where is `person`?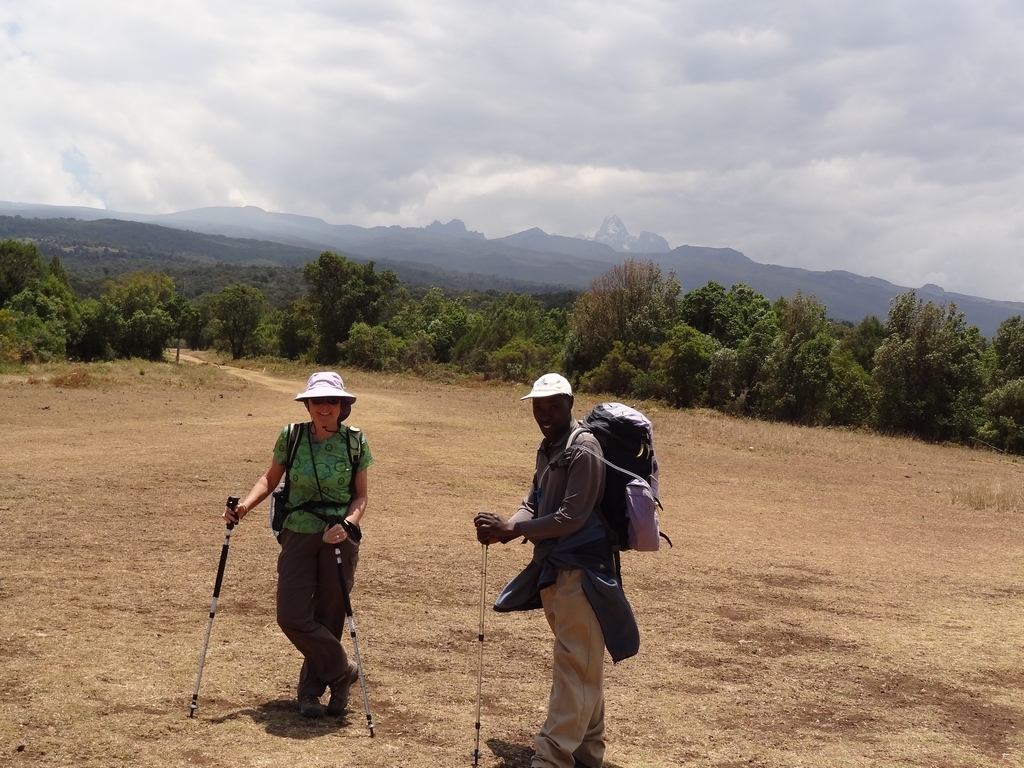
box=[472, 371, 637, 767].
